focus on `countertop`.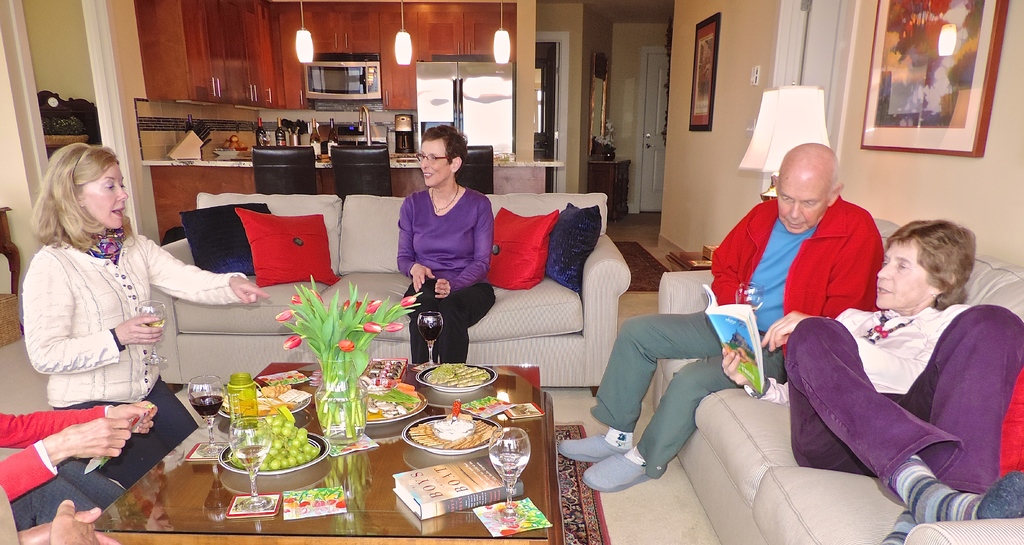
Focused at [x1=200, y1=138, x2=563, y2=174].
